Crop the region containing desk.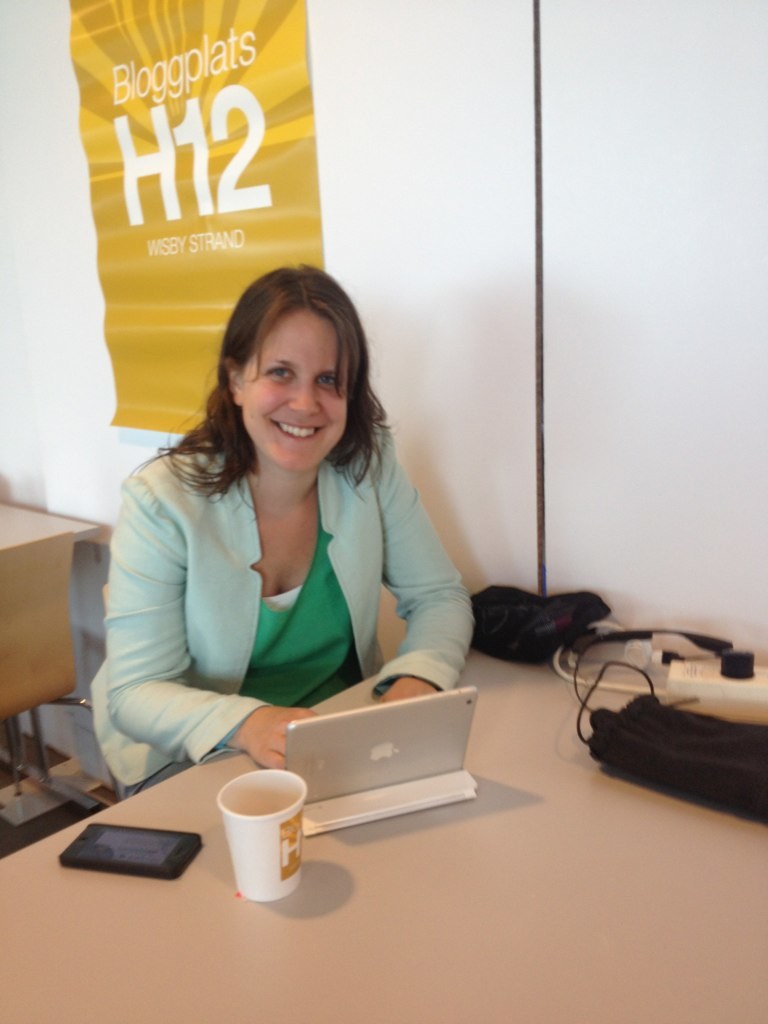
Crop region: (0, 493, 105, 805).
